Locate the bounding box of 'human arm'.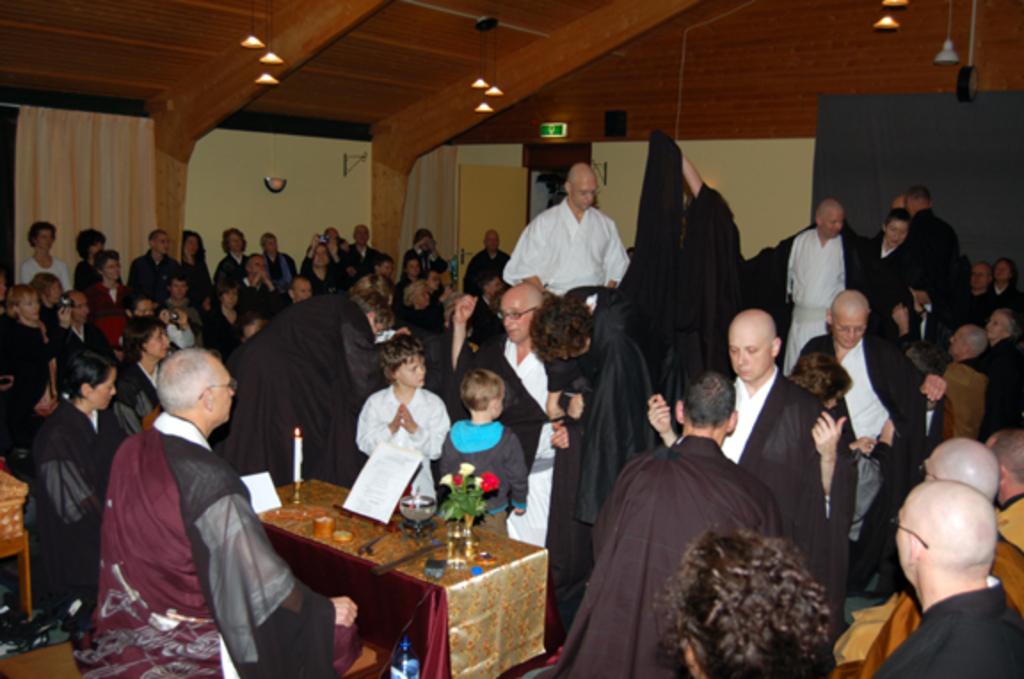
Bounding box: l=213, t=265, r=224, b=286.
